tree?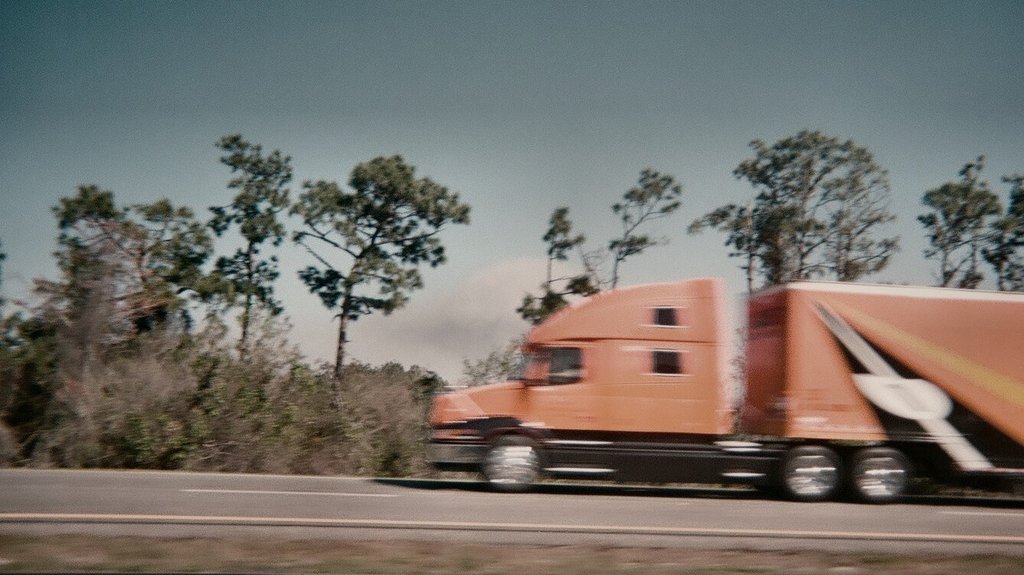
596 169 684 296
